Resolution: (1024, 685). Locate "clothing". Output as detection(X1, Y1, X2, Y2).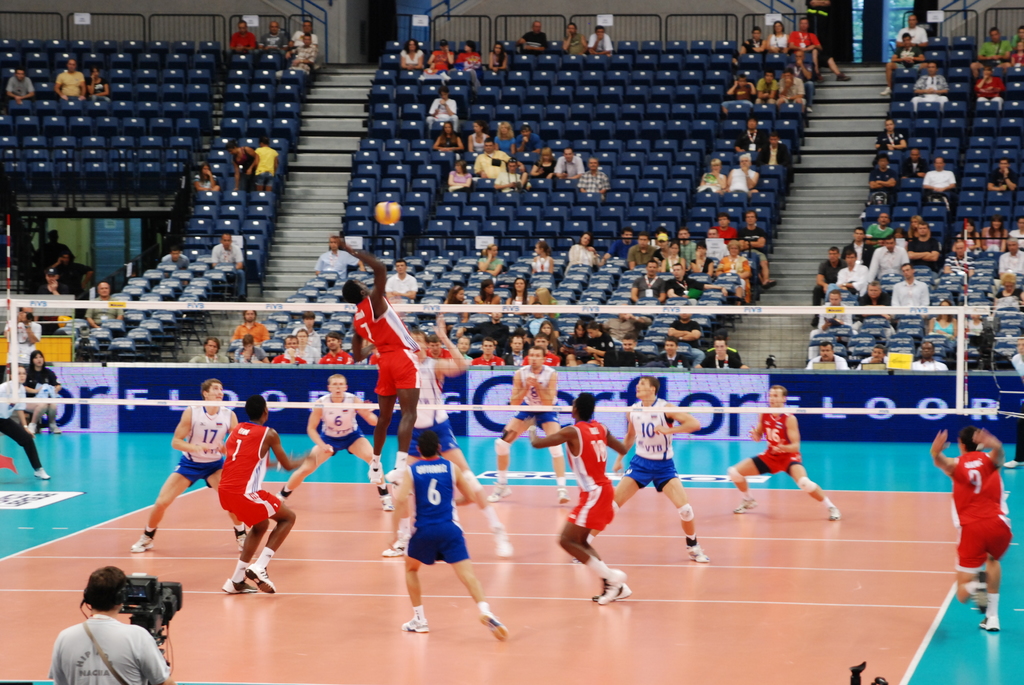
detection(214, 239, 243, 274).
